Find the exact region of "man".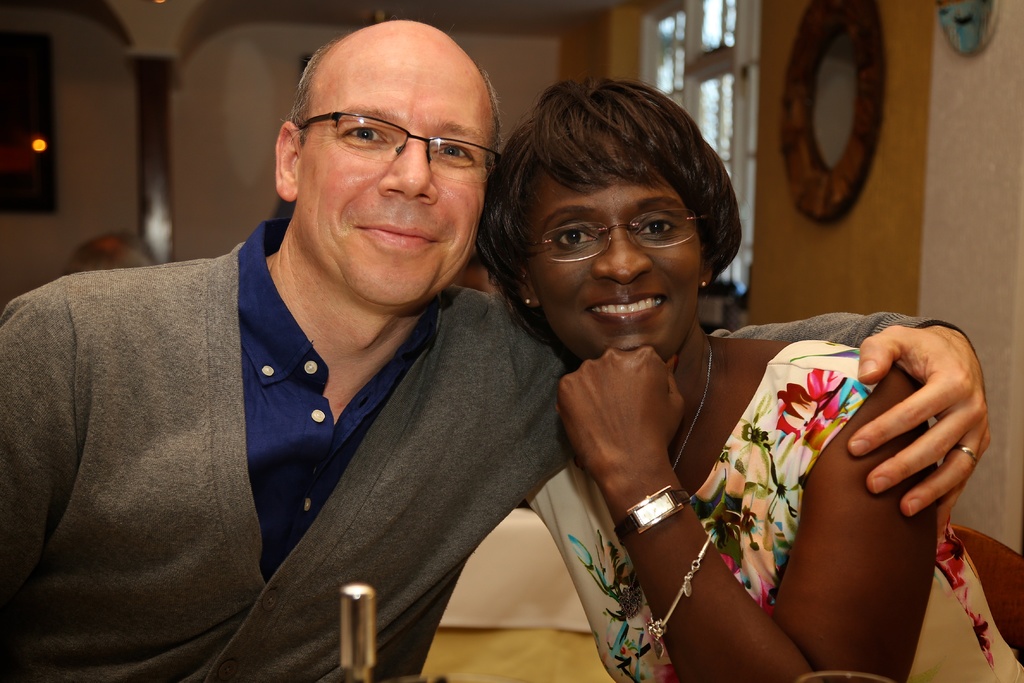
Exact region: [left=0, top=15, right=993, bottom=682].
